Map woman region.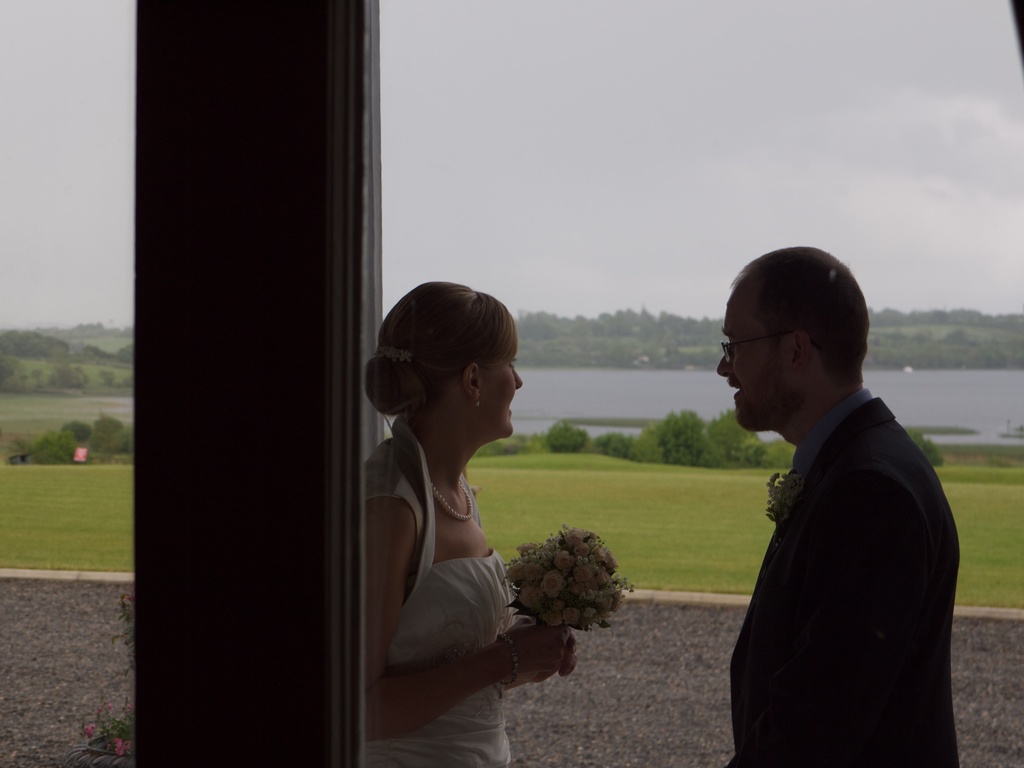
Mapped to x1=346, y1=259, x2=547, y2=737.
